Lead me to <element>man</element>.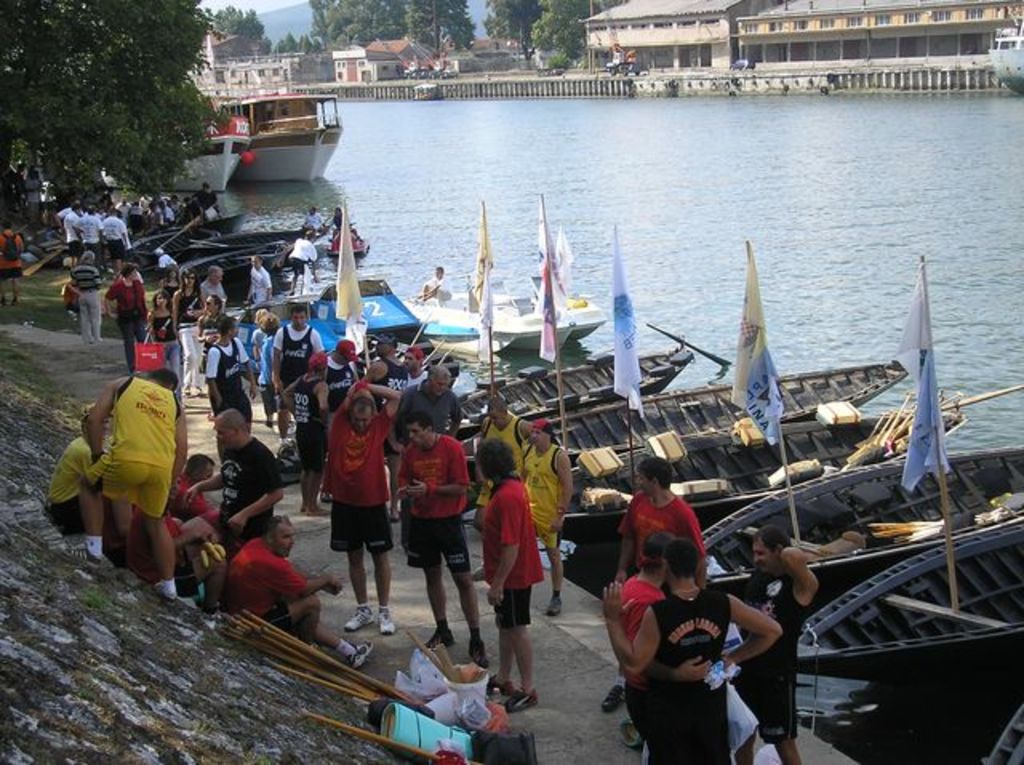
Lead to crop(626, 533, 710, 730).
